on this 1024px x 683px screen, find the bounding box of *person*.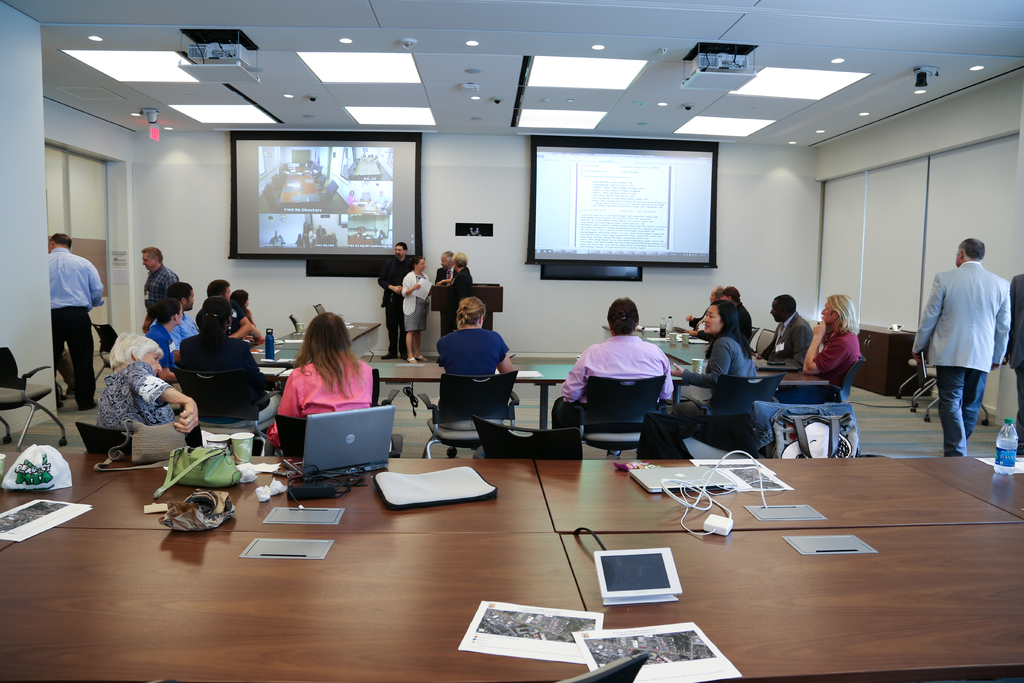
Bounding box: (x1=758, y1=295, x2=815, y2=366).
